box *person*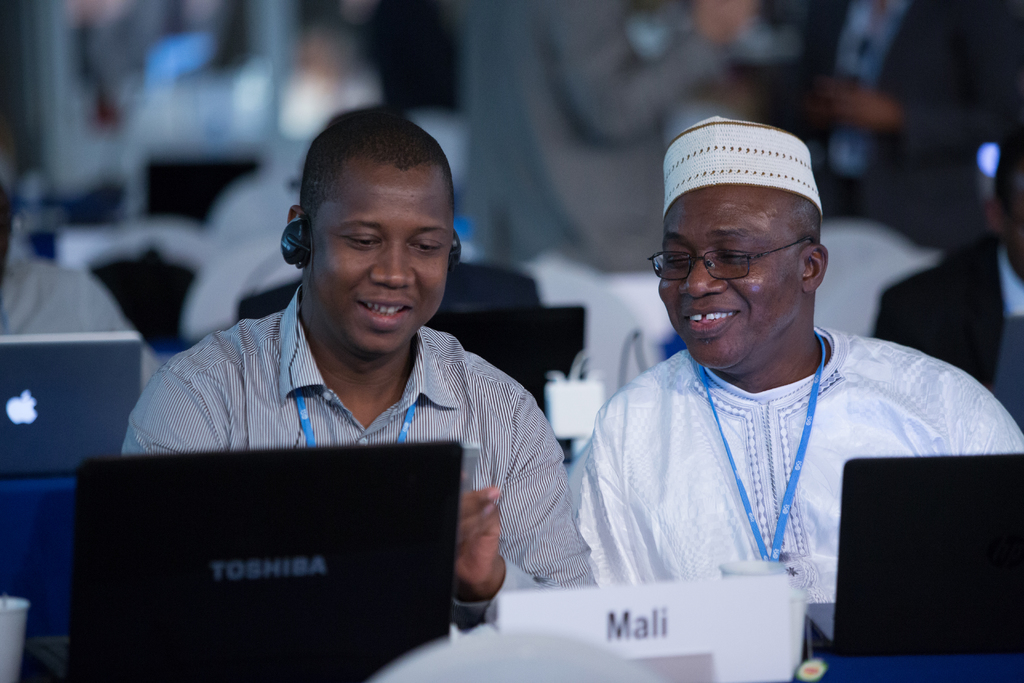
124 105 595 628
